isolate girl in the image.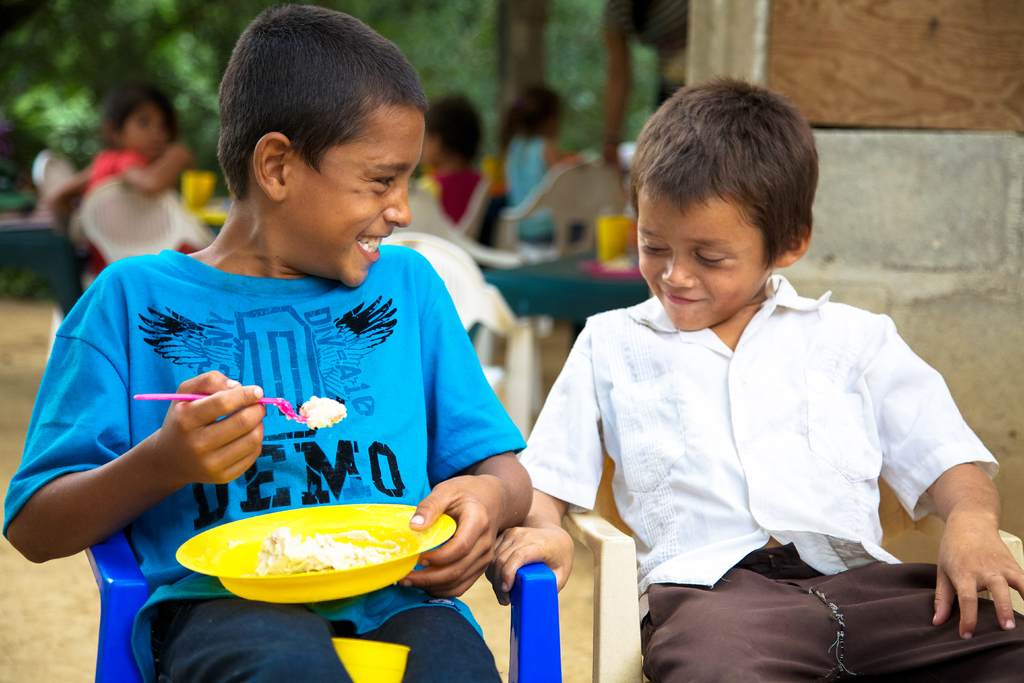
Isolated region: (x1=54, y1=88, x2=192, y2=275).
